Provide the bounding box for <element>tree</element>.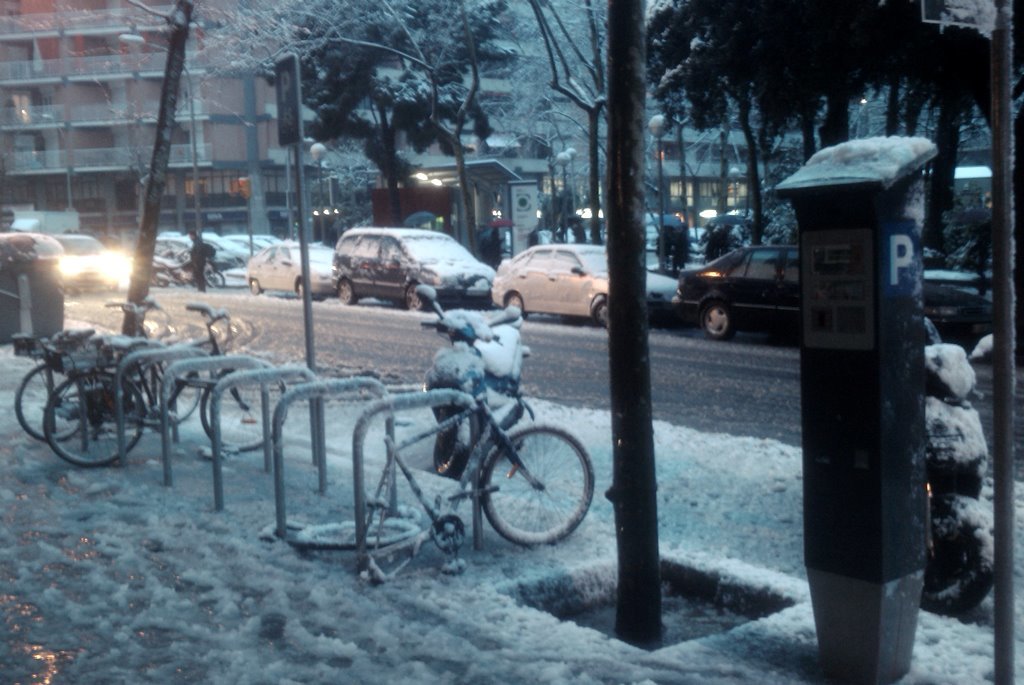
(x1=668, y1=0, x2=997, y2=267).
